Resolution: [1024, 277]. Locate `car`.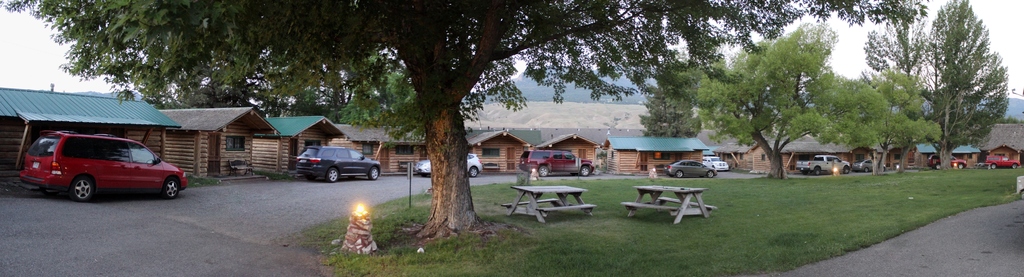
bbox=[519, 147, 593, 172].
